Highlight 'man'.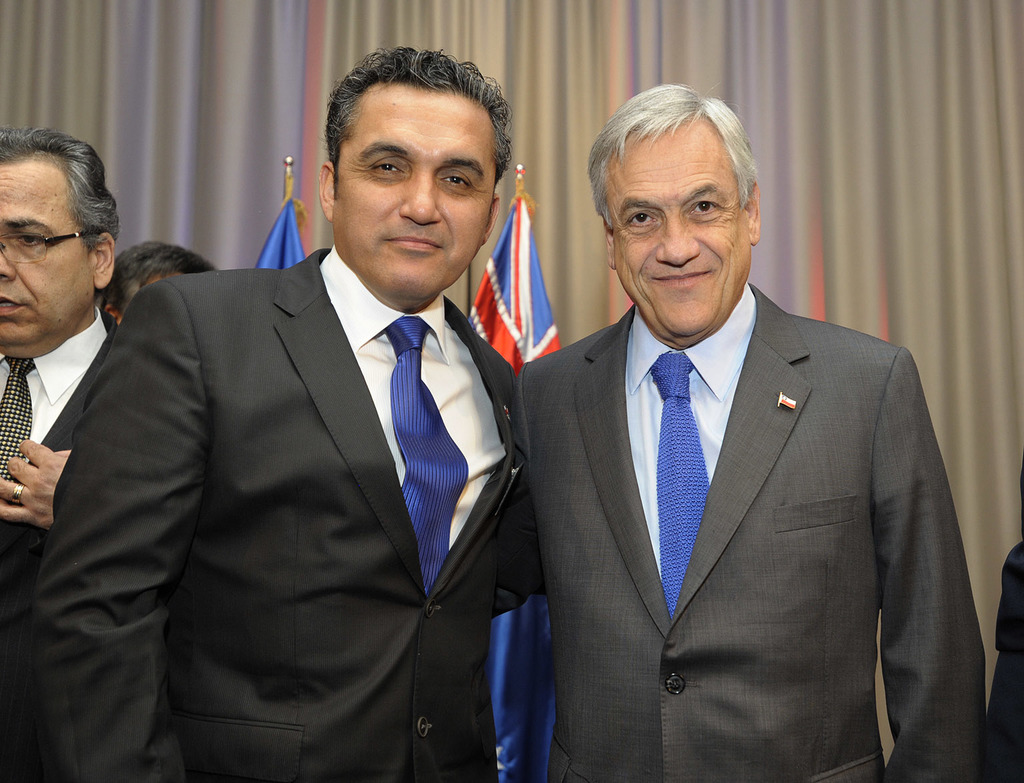
Highlighted region: rect(21, 43, 540, 782).
